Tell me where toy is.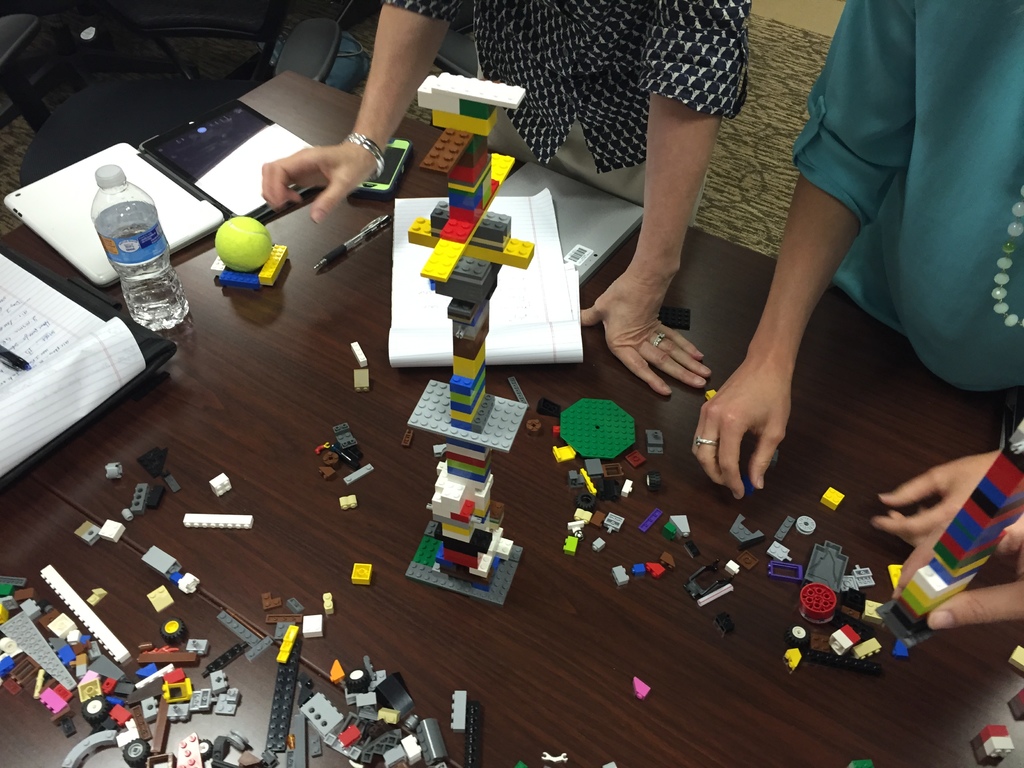
toy is at 182, 515, 255, 532.
